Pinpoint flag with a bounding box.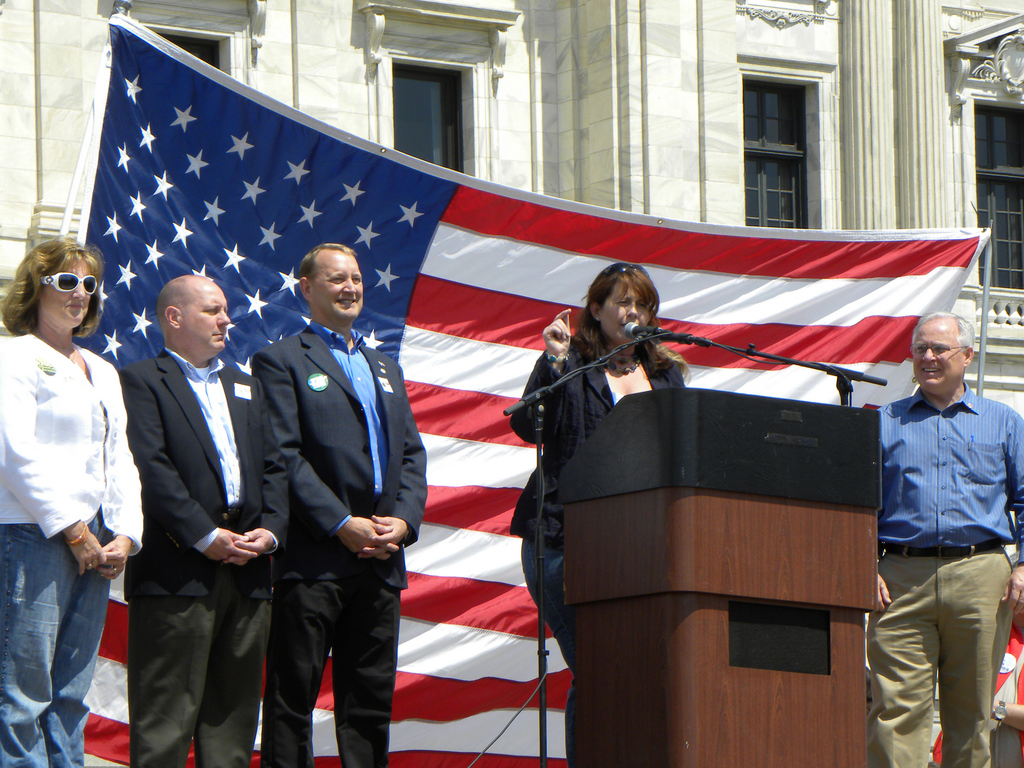
<bbox>5, 8, 979, 767</bbox>.
